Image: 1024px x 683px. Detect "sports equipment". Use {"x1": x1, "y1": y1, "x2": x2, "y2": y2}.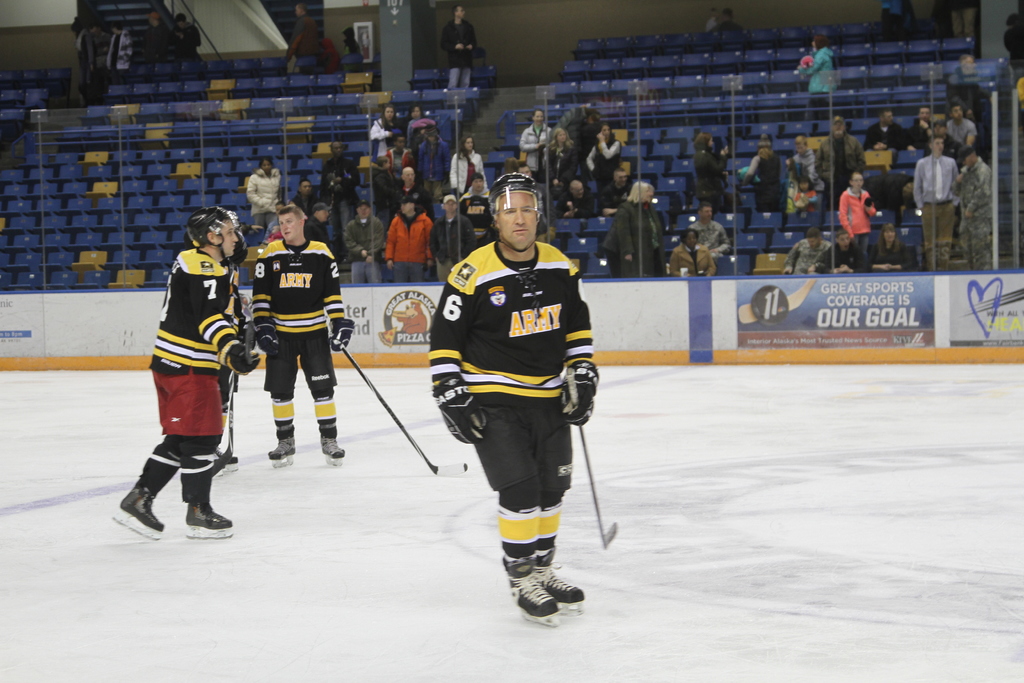
{"x1": 227, "y1": 344, "x2": 260, "y2": 375}.
